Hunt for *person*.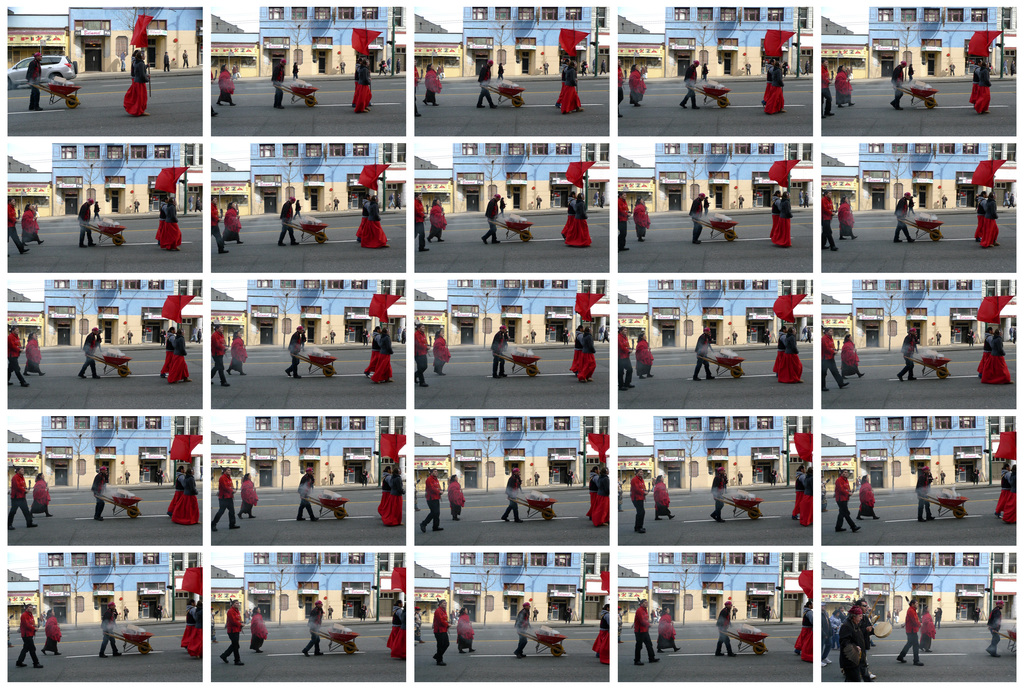
Hunted down at rect(327, 466, 333, 486).
